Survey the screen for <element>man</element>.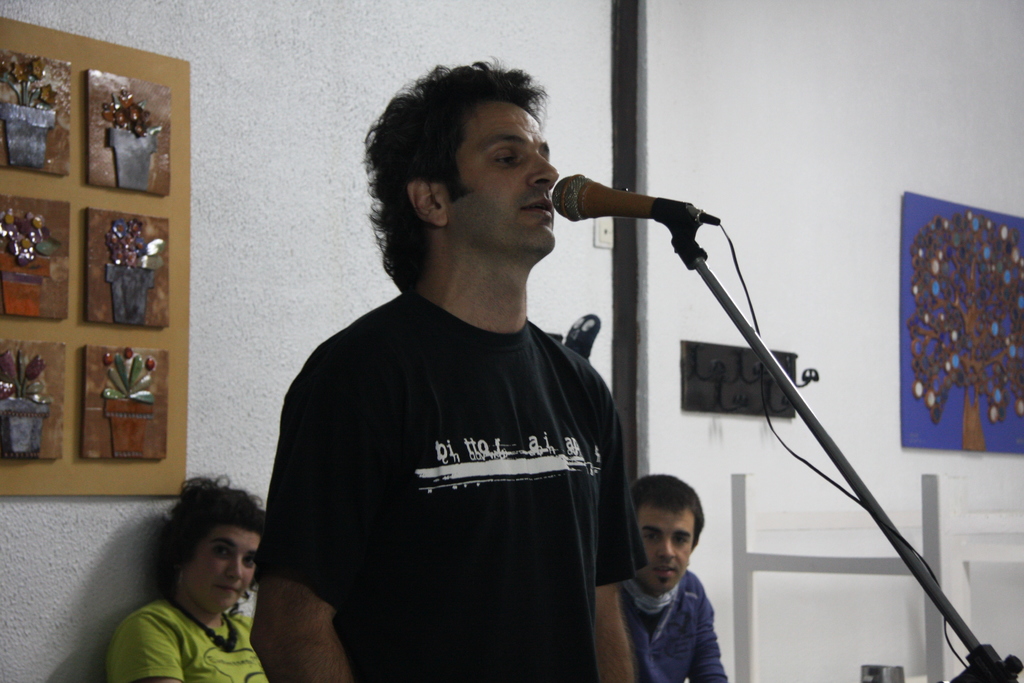
Survey found: detection(249, 74, 684, 671).
